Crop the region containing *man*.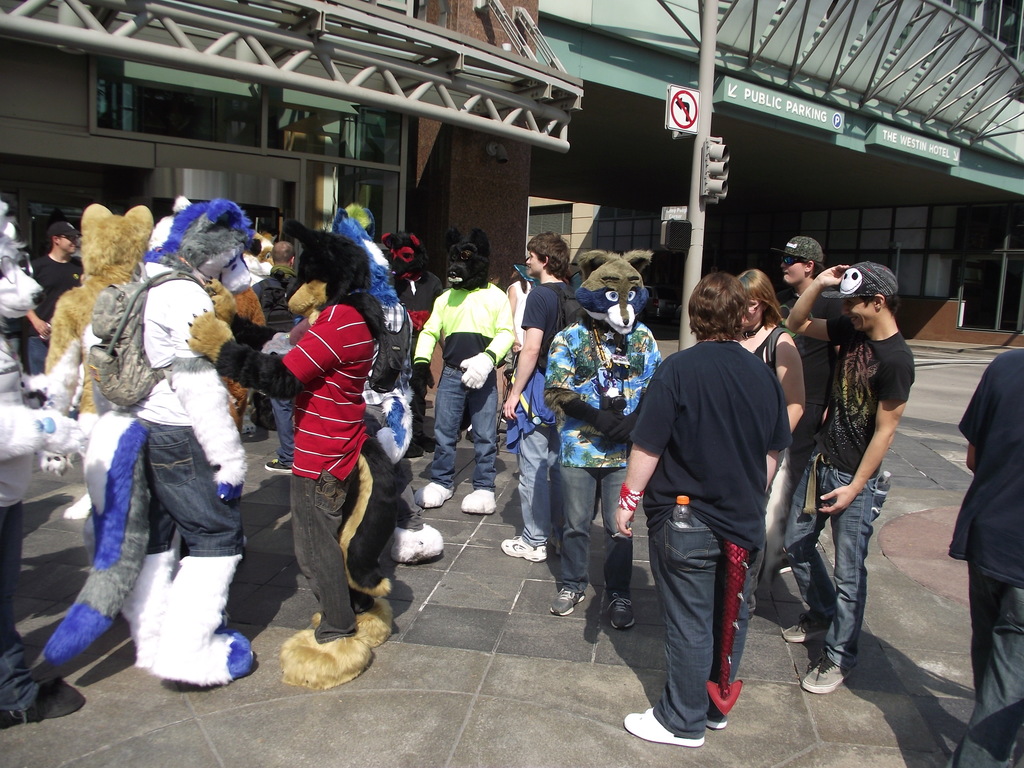
Crop region: x1=942 y1=305 x2=1023 y2=767.
